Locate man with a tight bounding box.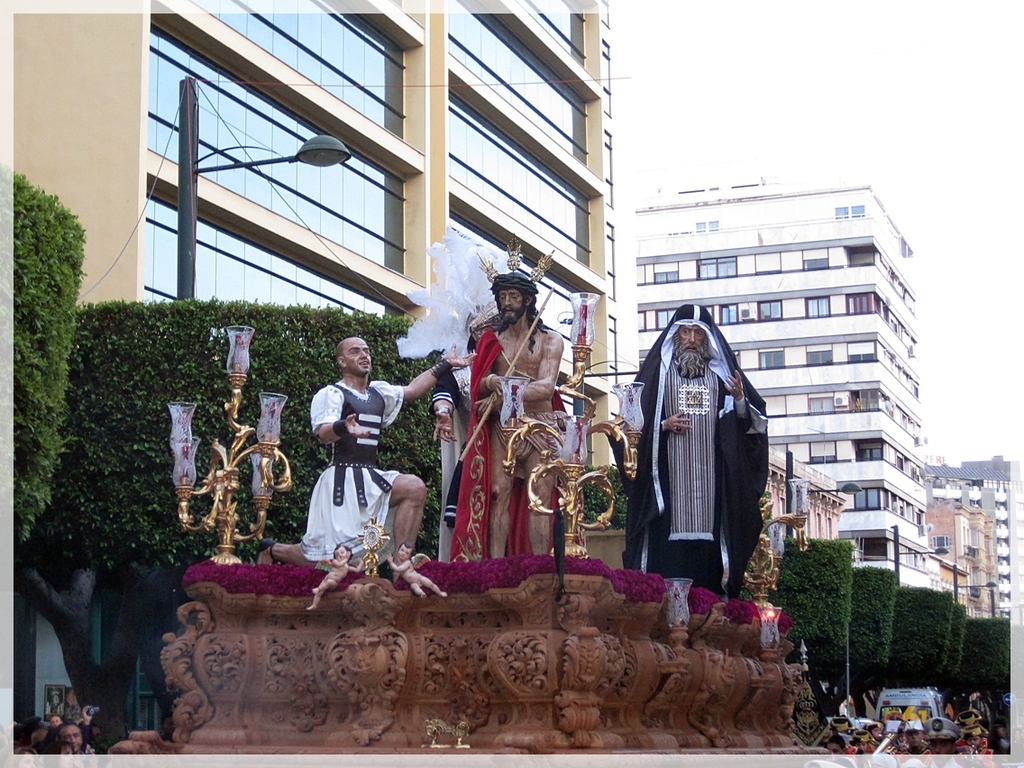
604, 301, 776, 608.
